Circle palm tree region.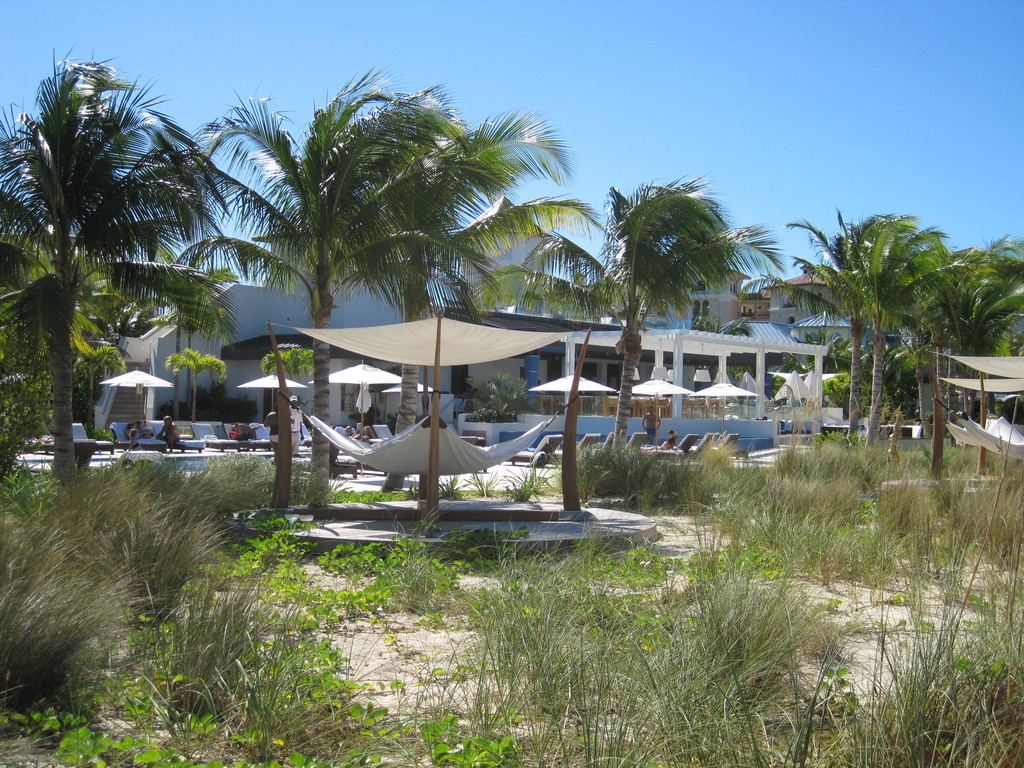
Region: 228, 84, 527, 502.
